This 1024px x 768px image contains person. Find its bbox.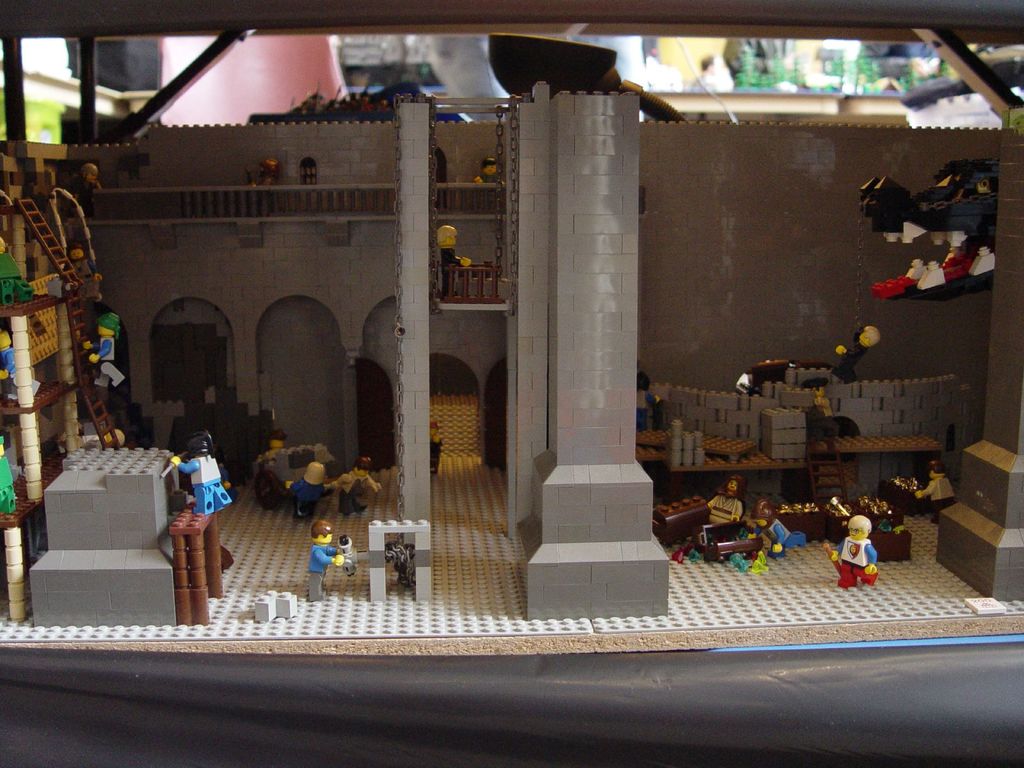
[252,432,330,495].
